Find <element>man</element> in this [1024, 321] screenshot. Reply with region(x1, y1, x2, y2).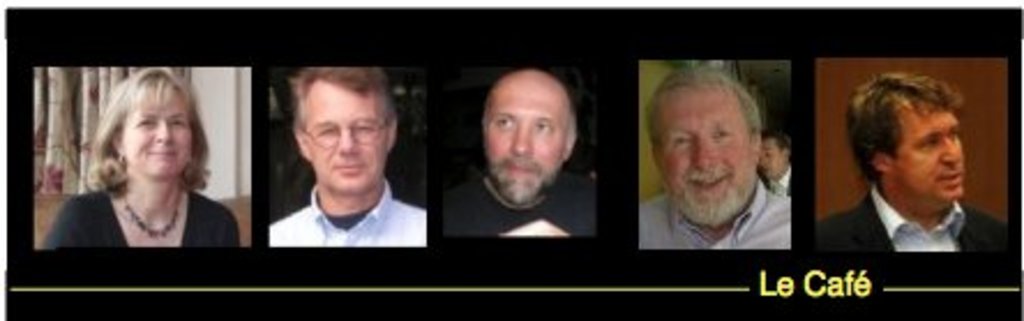
region(268, 67, 429, 247).
